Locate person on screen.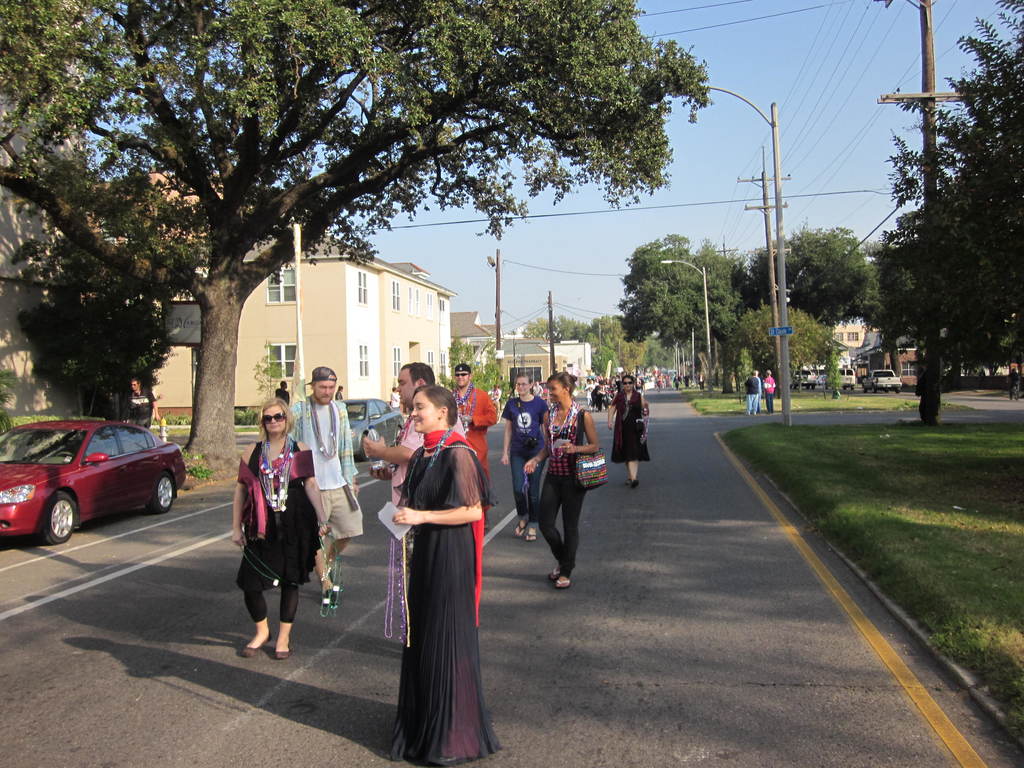
On screen at x1=225 y1=392 x2=333 y2=653.
